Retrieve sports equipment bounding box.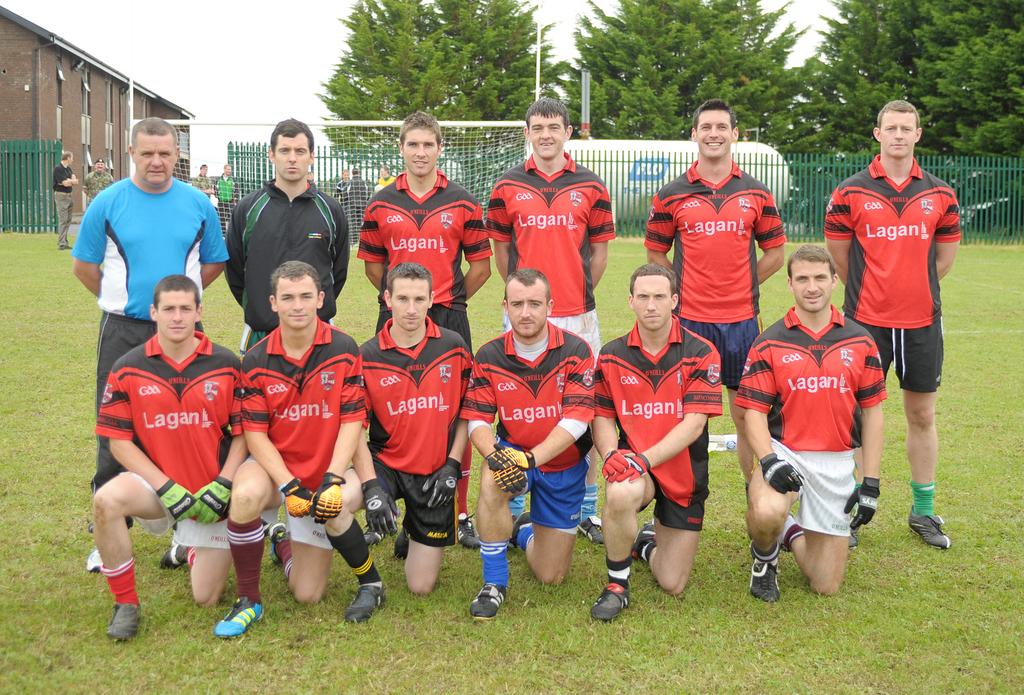
Bounding box: box(280, 477, 314, 517).
